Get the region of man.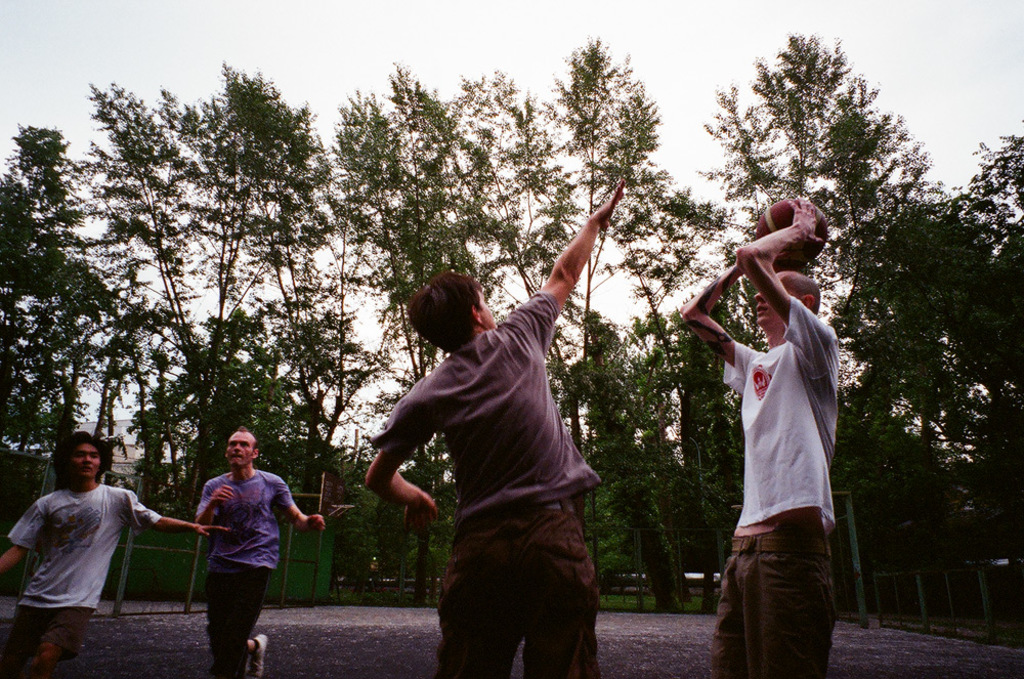
pyautogui.locateOnScreen(688, 197, 856, 678).
